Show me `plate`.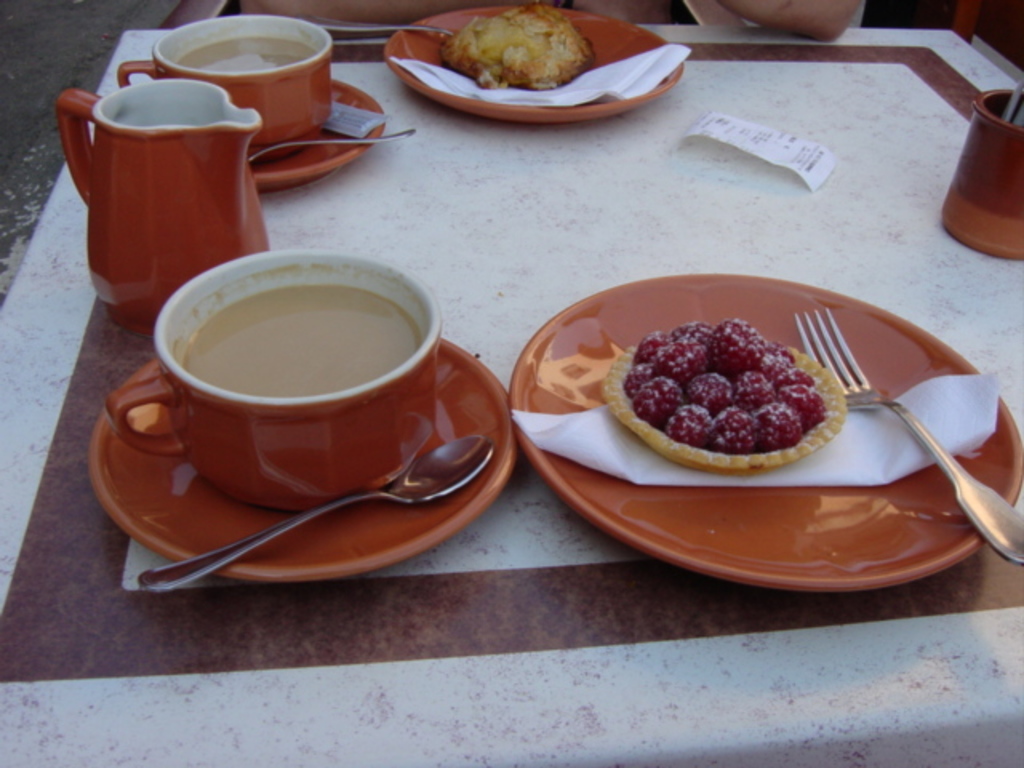
`plate` is here: pyautogui.locateOnScreen(509, 270, 1022, 590).
